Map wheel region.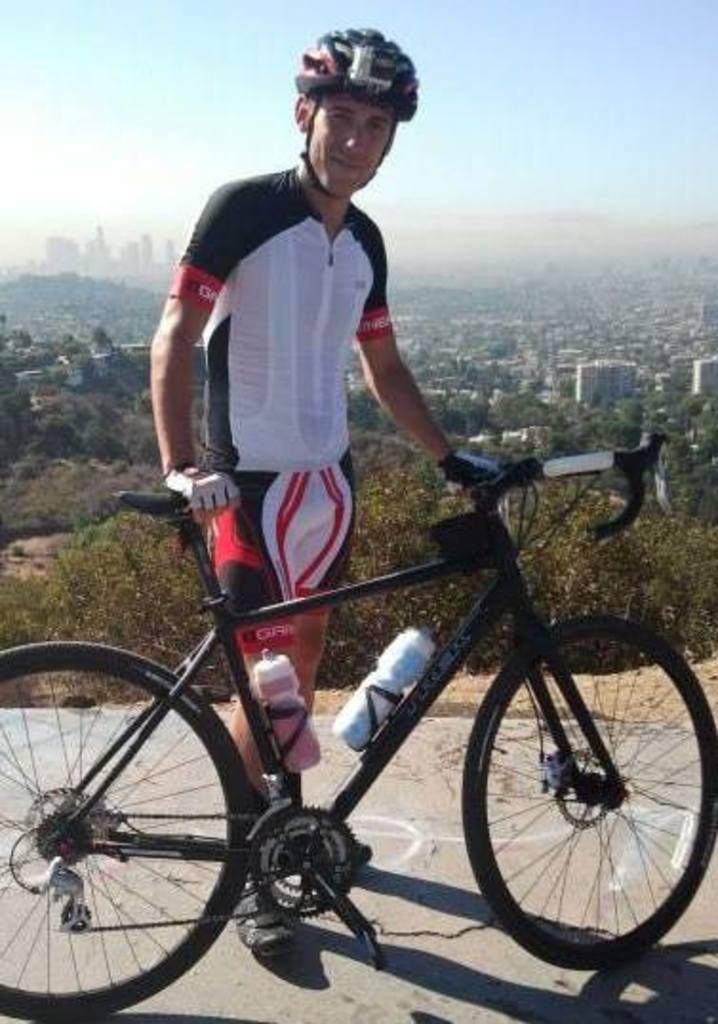
Mapped to detection(0, 640, 255, 1022).
